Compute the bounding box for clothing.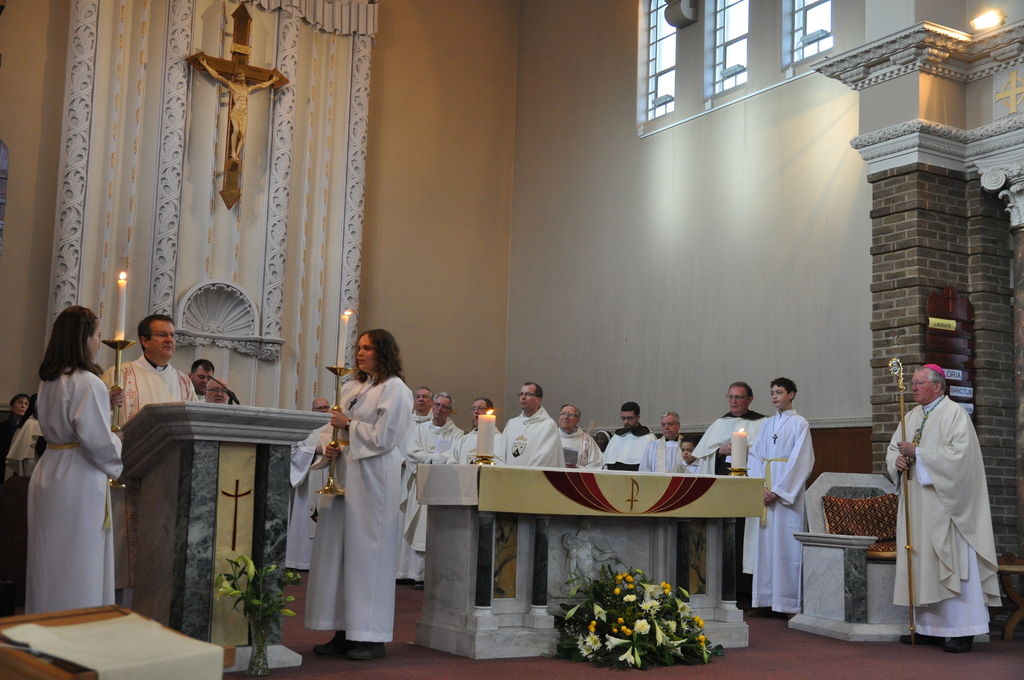
region(558, 421, 604, 472).
